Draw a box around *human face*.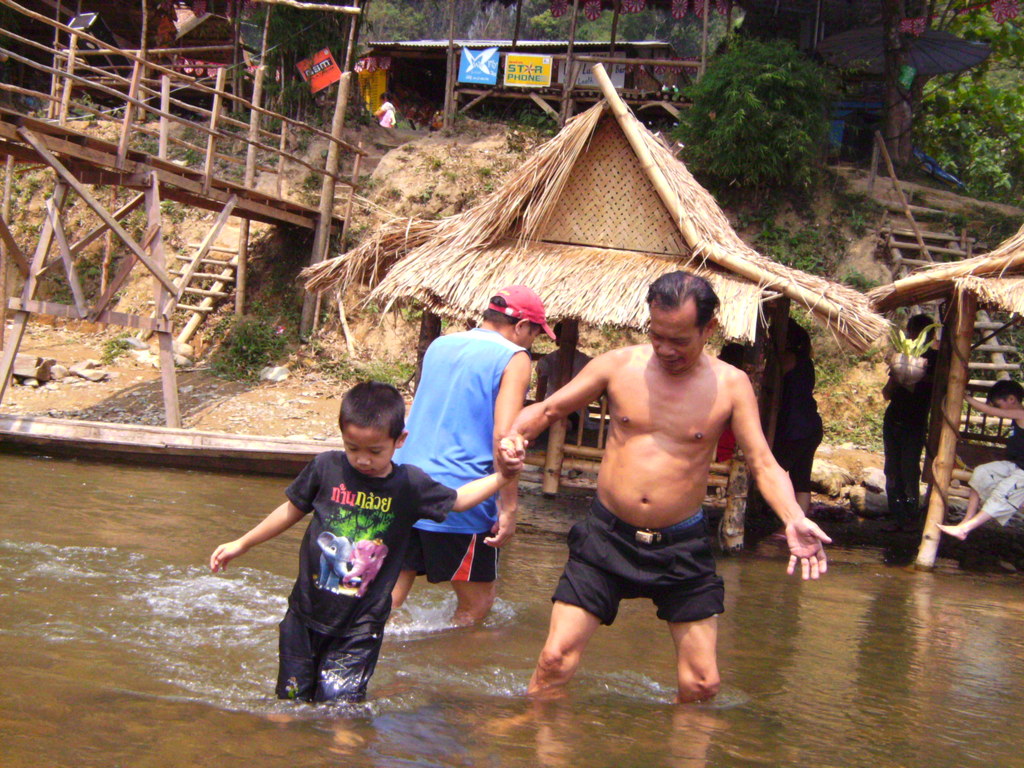
box=[649, 305, 702, 373].
